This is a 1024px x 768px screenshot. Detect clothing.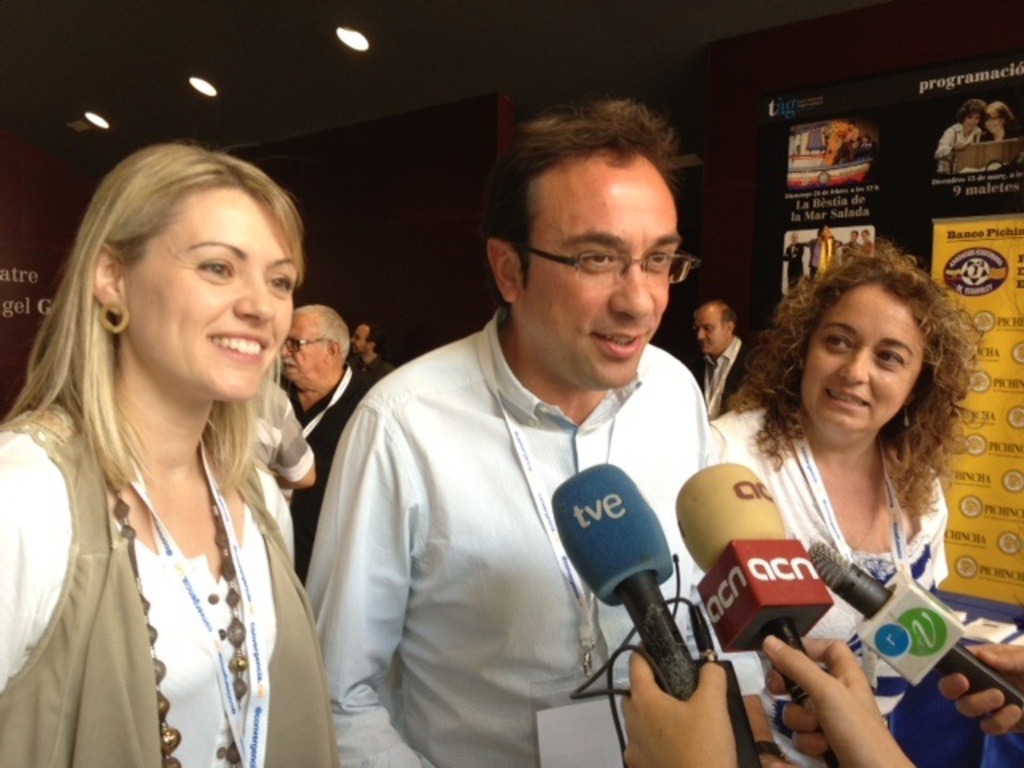
304/309/707/766.
